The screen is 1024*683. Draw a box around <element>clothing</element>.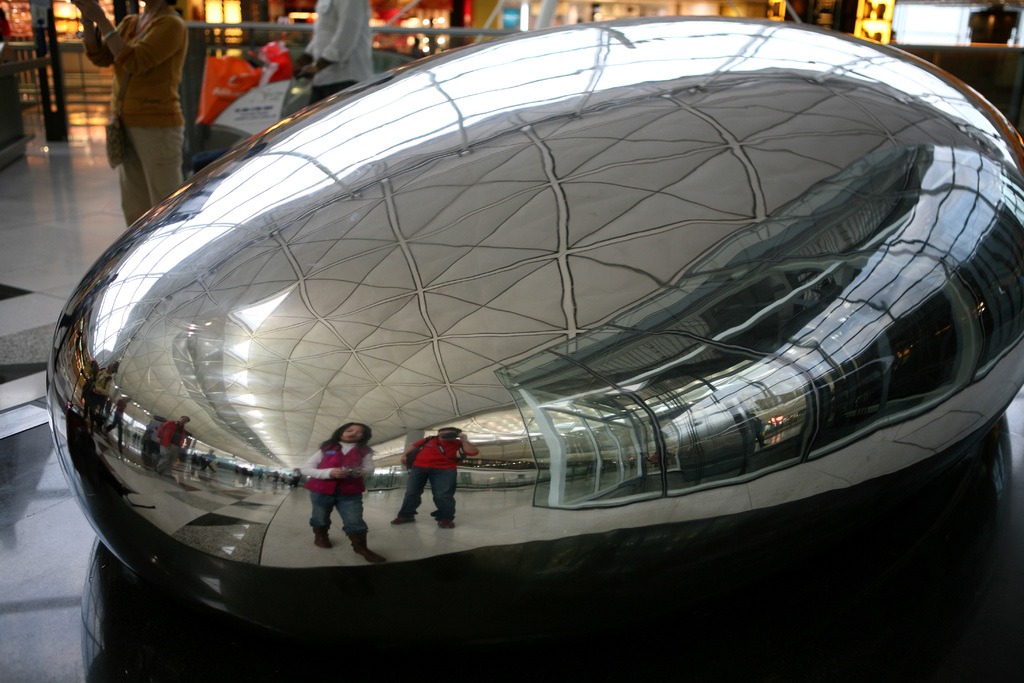
305,0,373,105.
